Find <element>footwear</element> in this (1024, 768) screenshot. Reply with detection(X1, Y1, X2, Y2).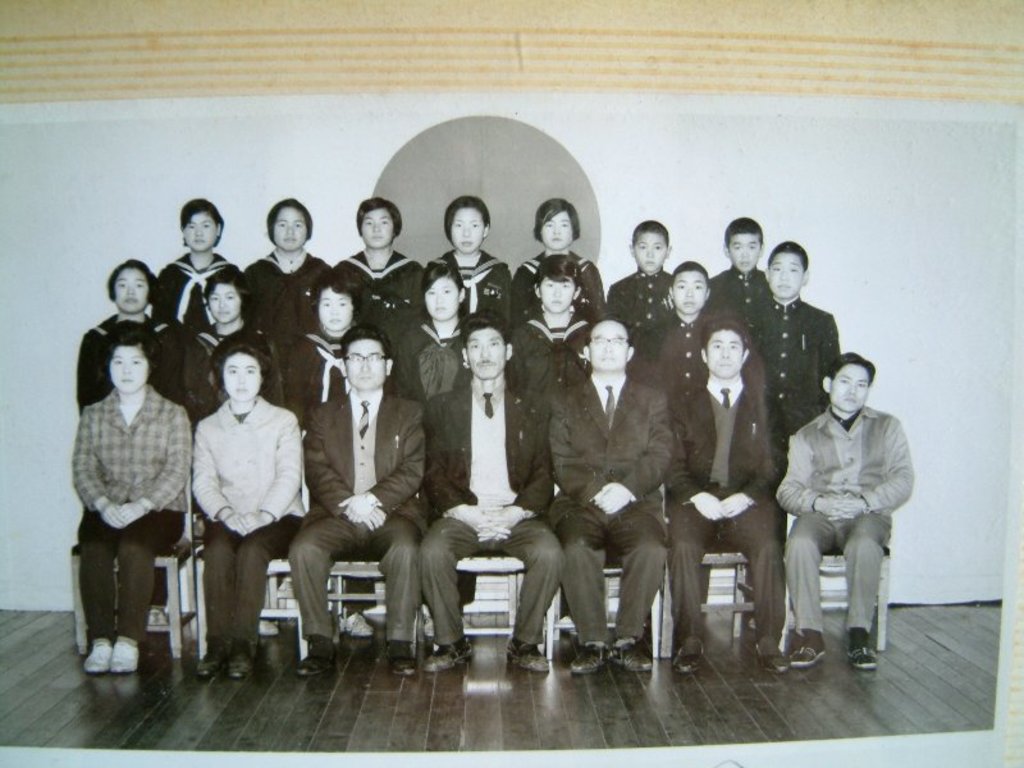
detection(618, 643, 654, 672).
